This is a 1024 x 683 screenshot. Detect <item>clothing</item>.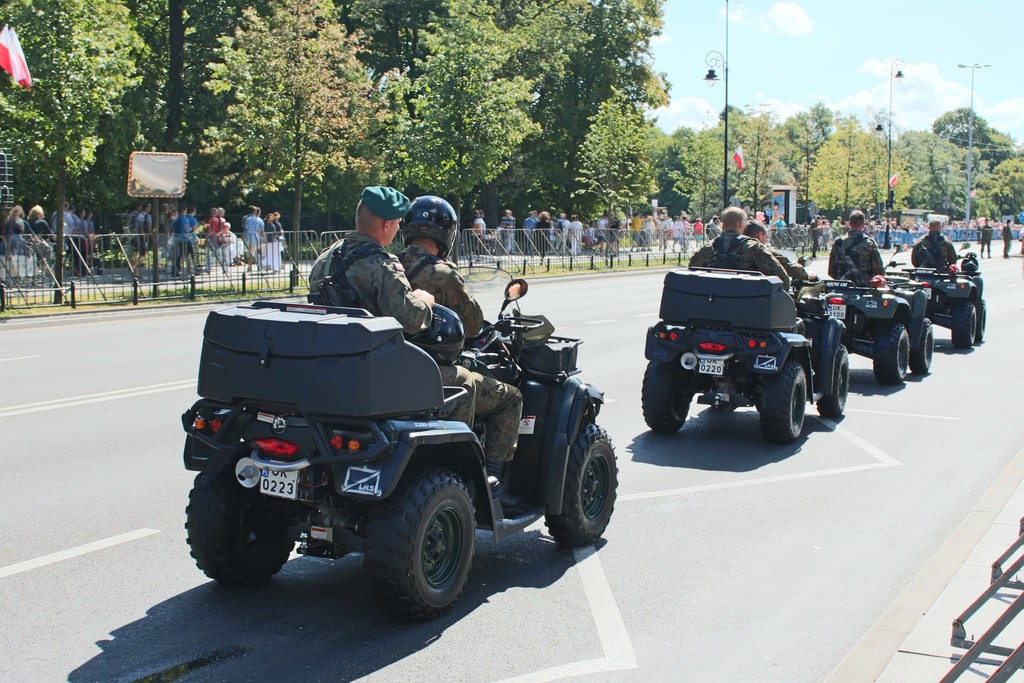
{"x1": 531, "y1": 215, "x2": 539, "y2": 245}.
